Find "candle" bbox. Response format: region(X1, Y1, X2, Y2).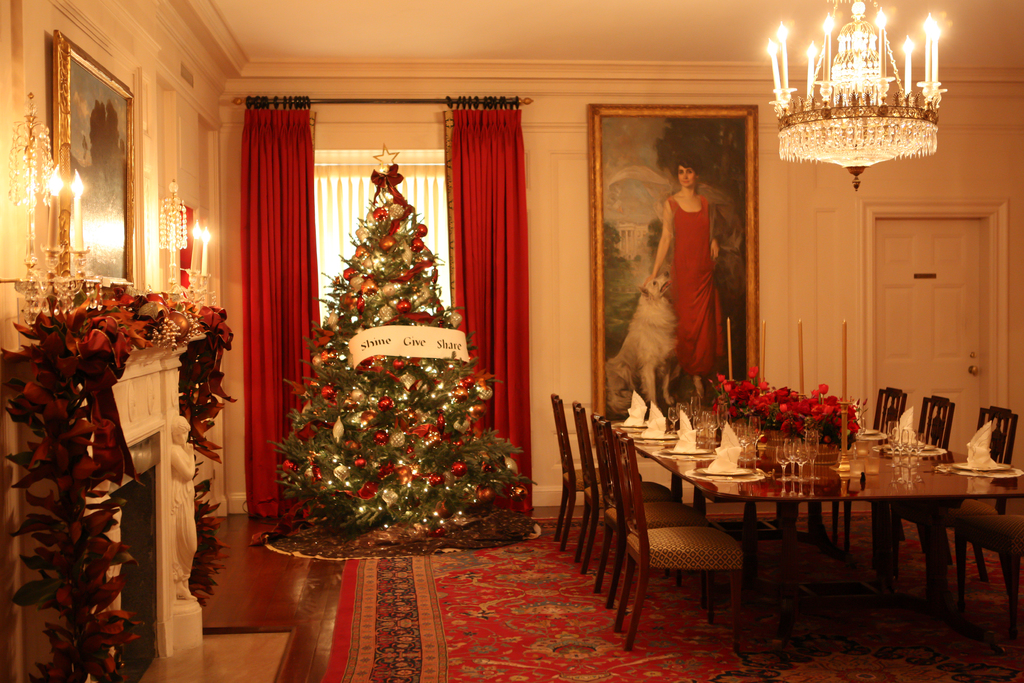
region(930, 25, 941, 83).
